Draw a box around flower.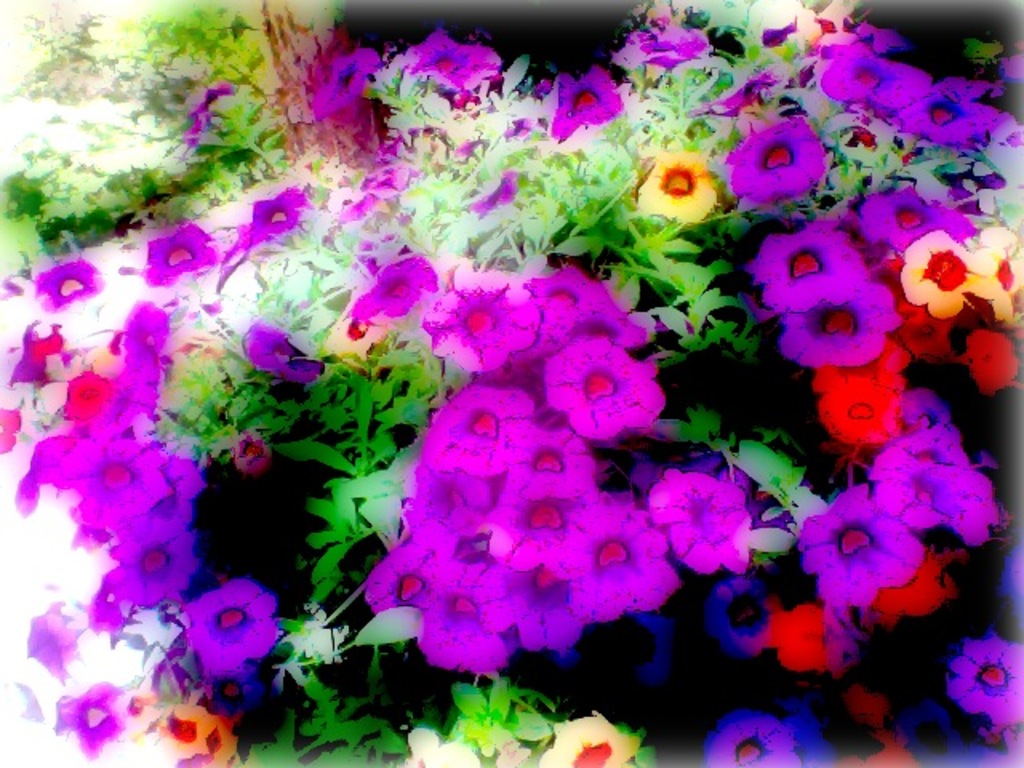
pyautogui.locateOnScreen(50, 664, 150, 762).
